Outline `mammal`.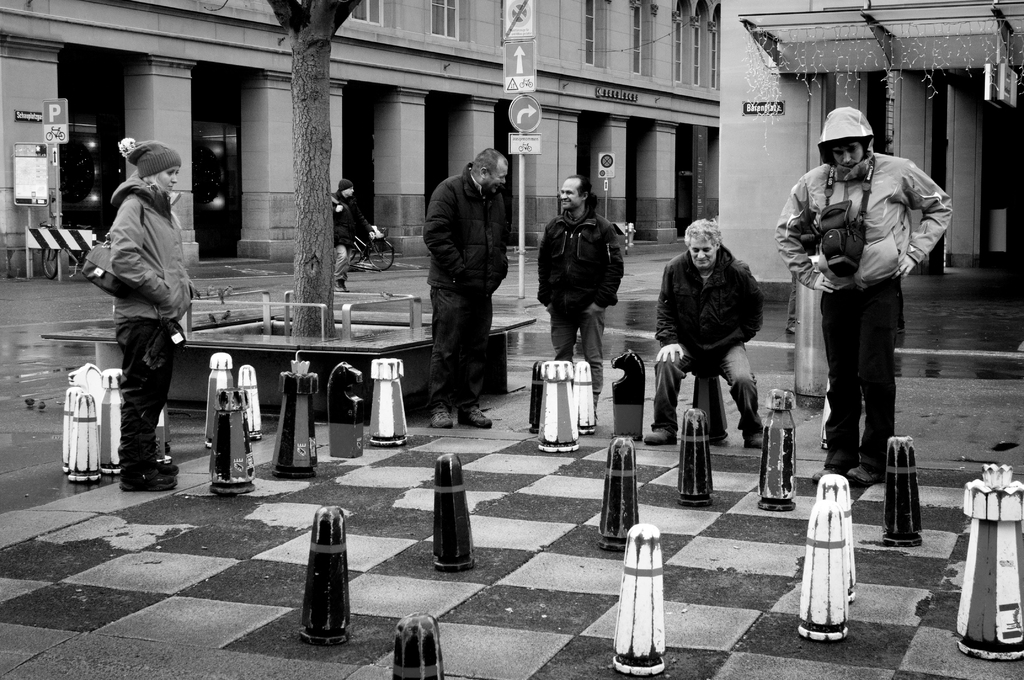
Outline: [left=655, top=225, right=772, bottom=503].
